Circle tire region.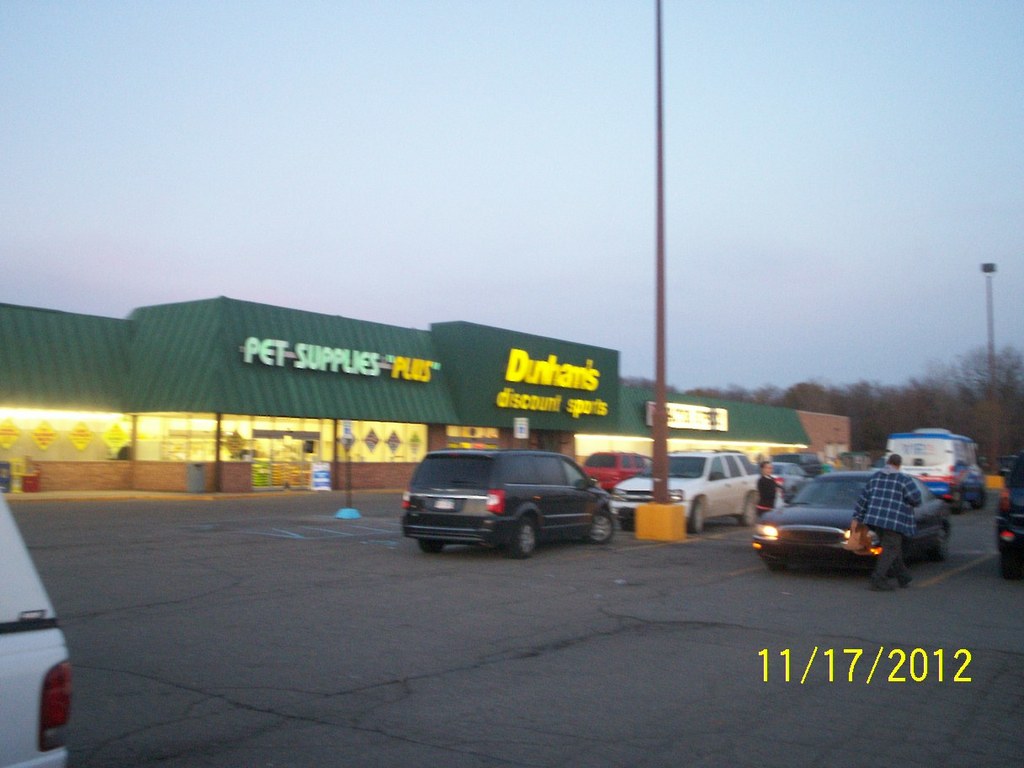
Region: <region>737, 492, 759, 531</region>.
